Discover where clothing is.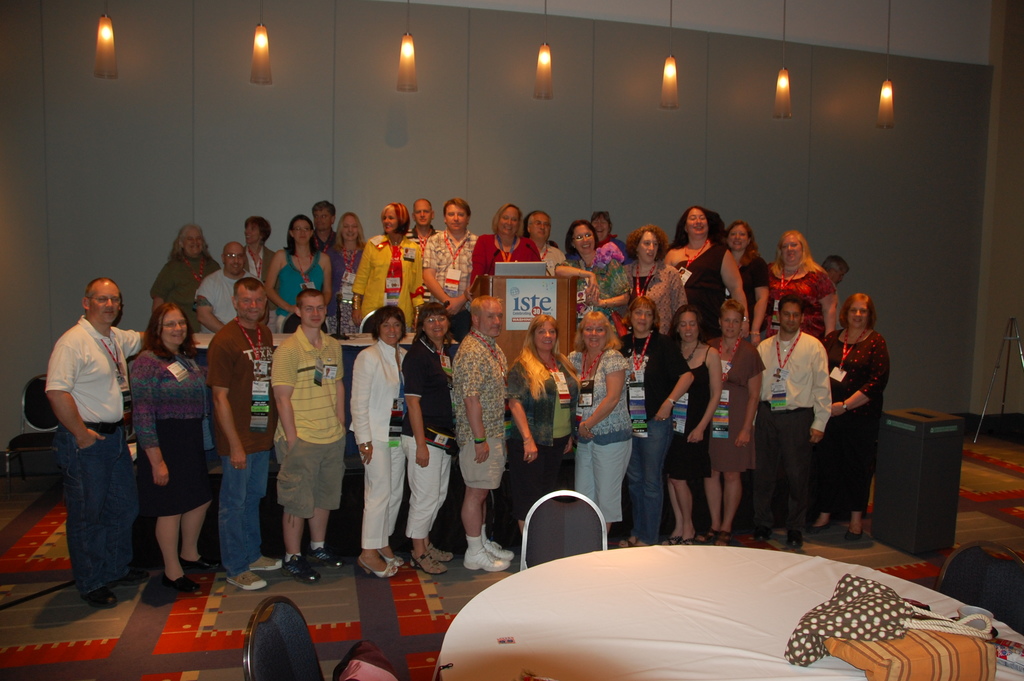
Discovered at {"x1": 739, "y1": 245, "x2": 774, "y2": 323}.
